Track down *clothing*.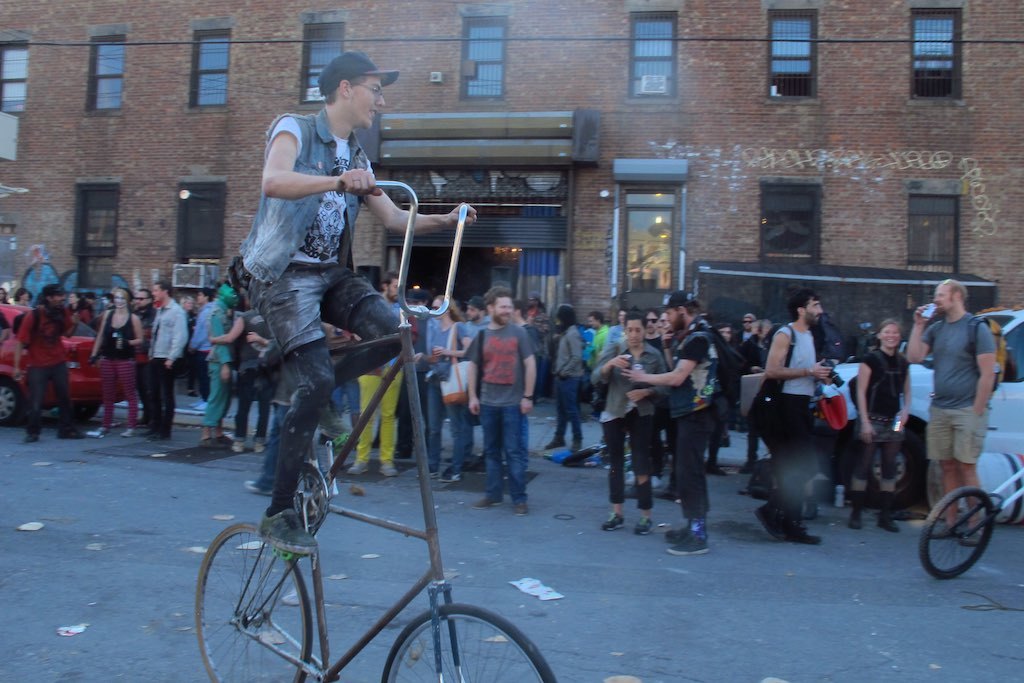
Tracked to bbox(407, 300, 419, 404).
